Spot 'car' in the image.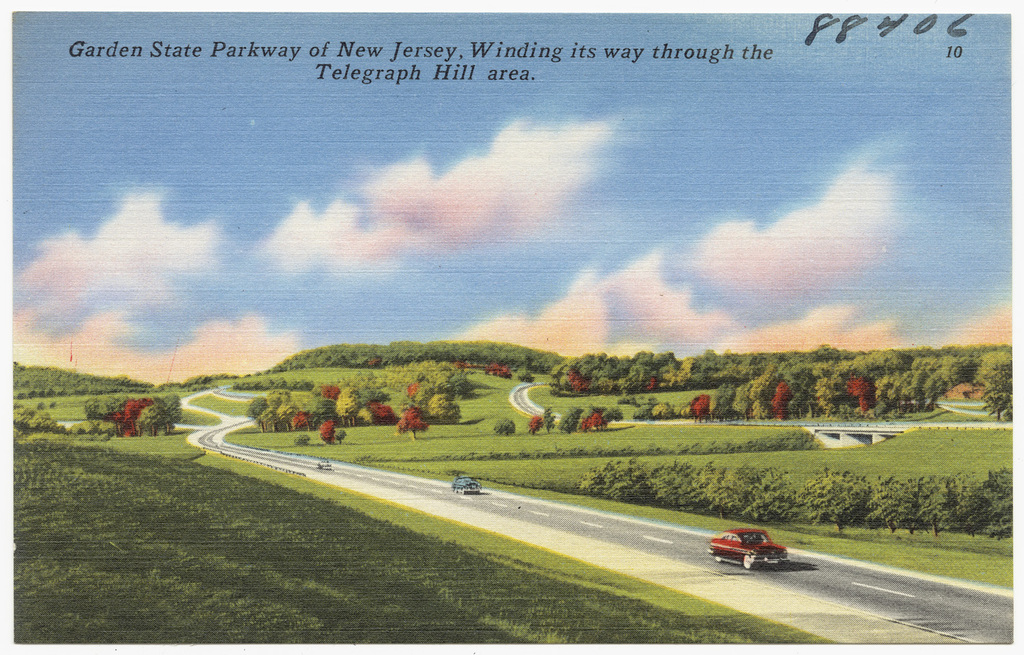
'car' found at <box>450,471,480,495</box>.
